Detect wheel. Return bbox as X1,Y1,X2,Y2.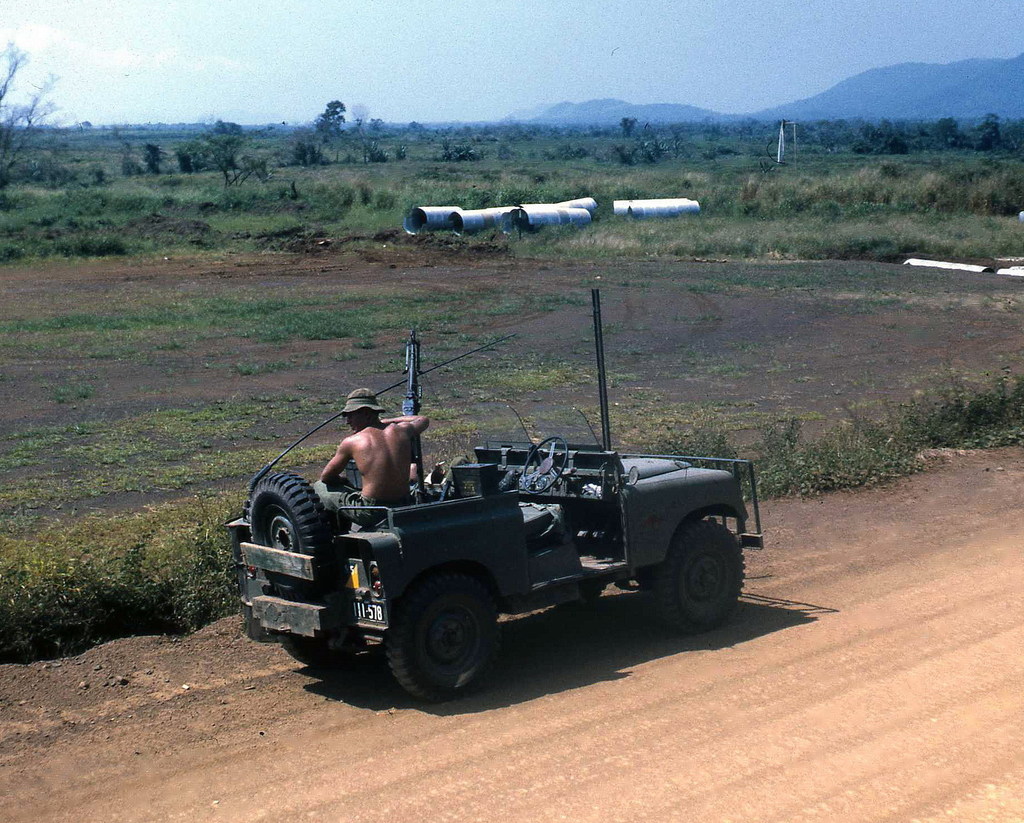
243,471,330,592.
